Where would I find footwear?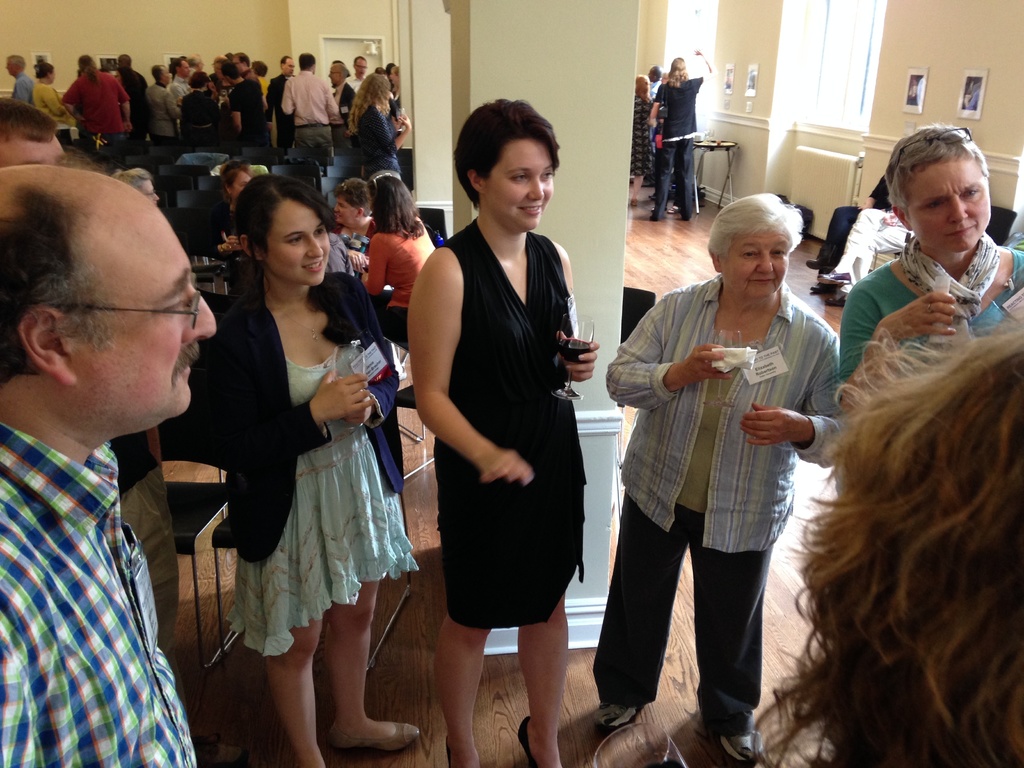
At 809,281,834,296.
